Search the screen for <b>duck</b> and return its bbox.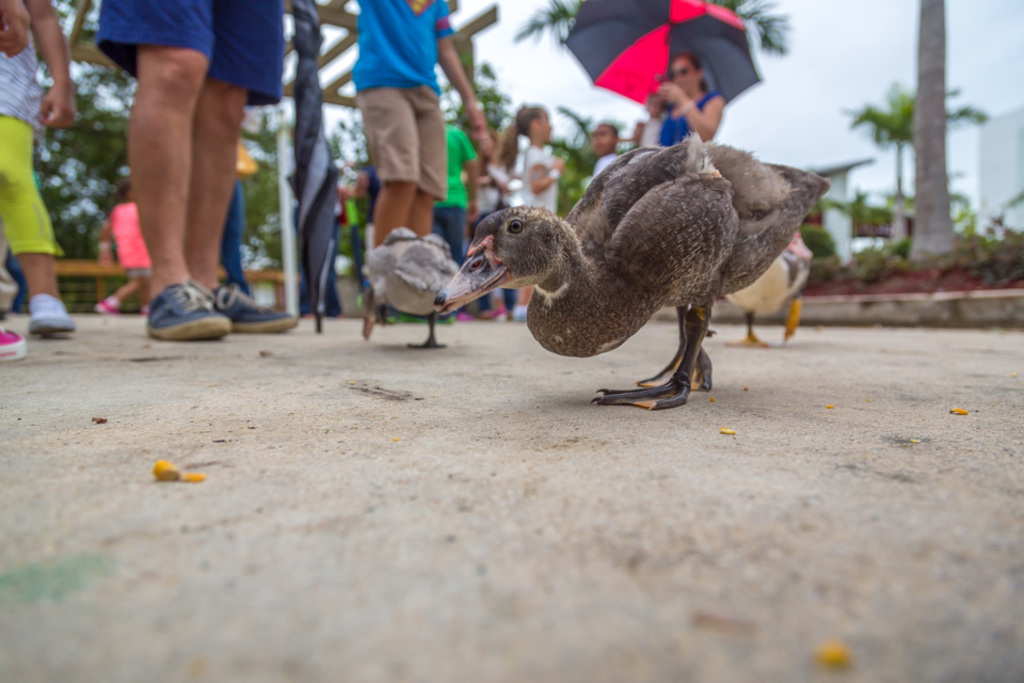
Found: pyautogui.locateOnScreen(356, 220, 470, 345).
